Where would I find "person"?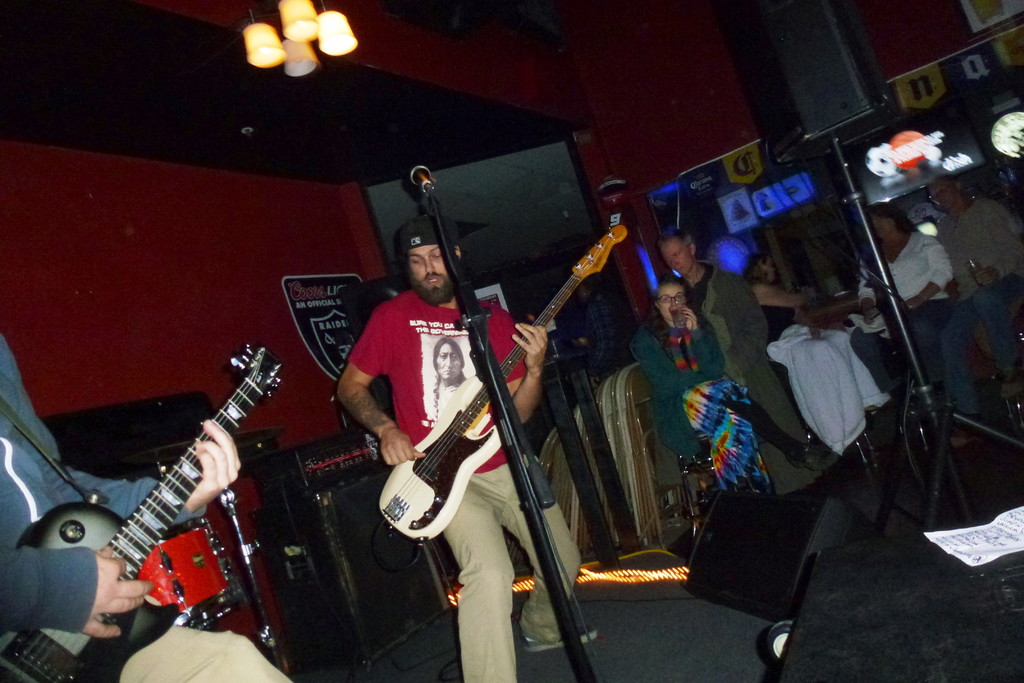
At (left=362, top=230, right=547, bottom=663).
